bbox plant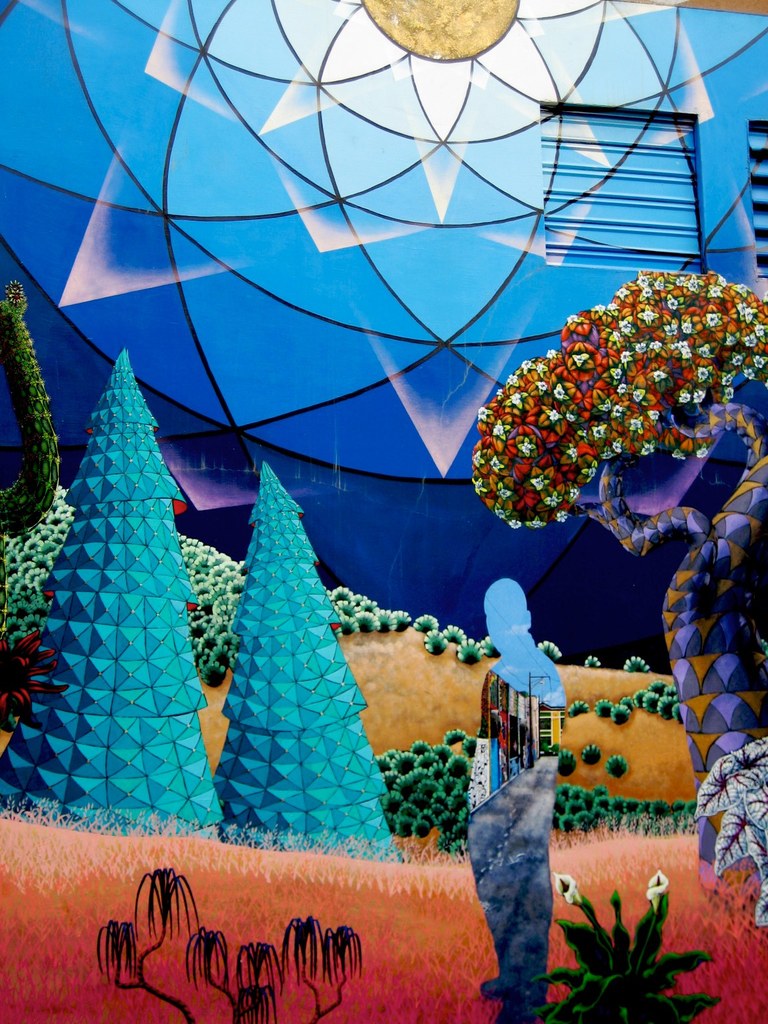
{"left": 419, "top": 621, "right": 440, "bottom": 651}
